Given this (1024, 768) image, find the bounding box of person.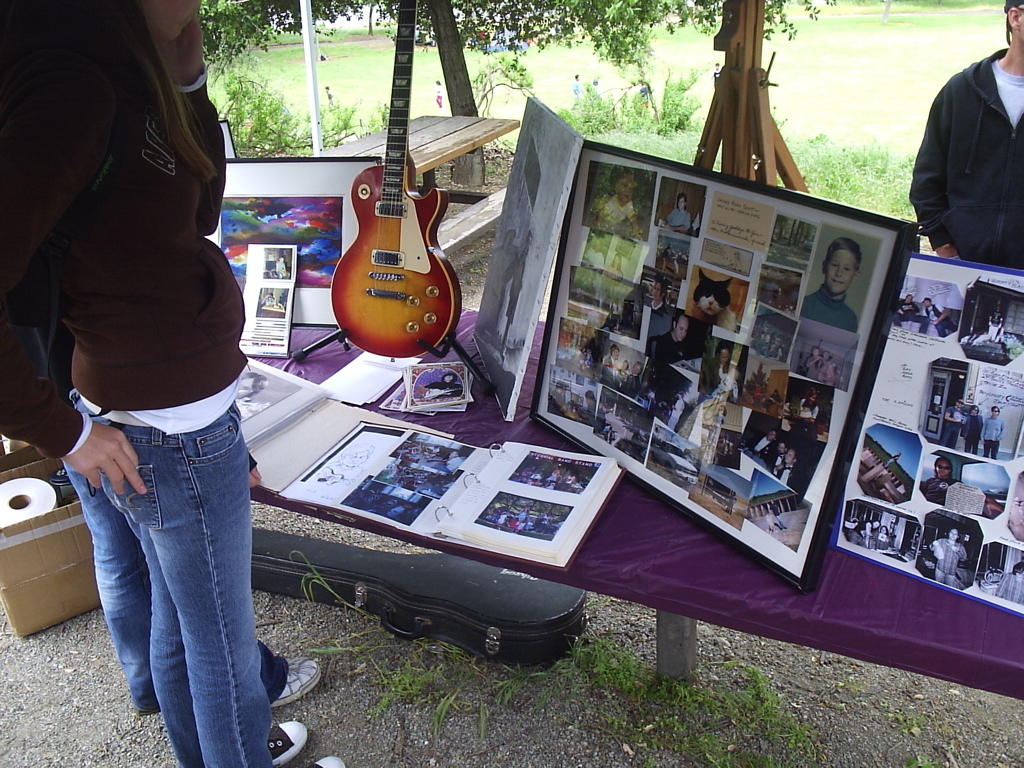
pyautogui.locateOnScreen(274, 253, 290, 282).
